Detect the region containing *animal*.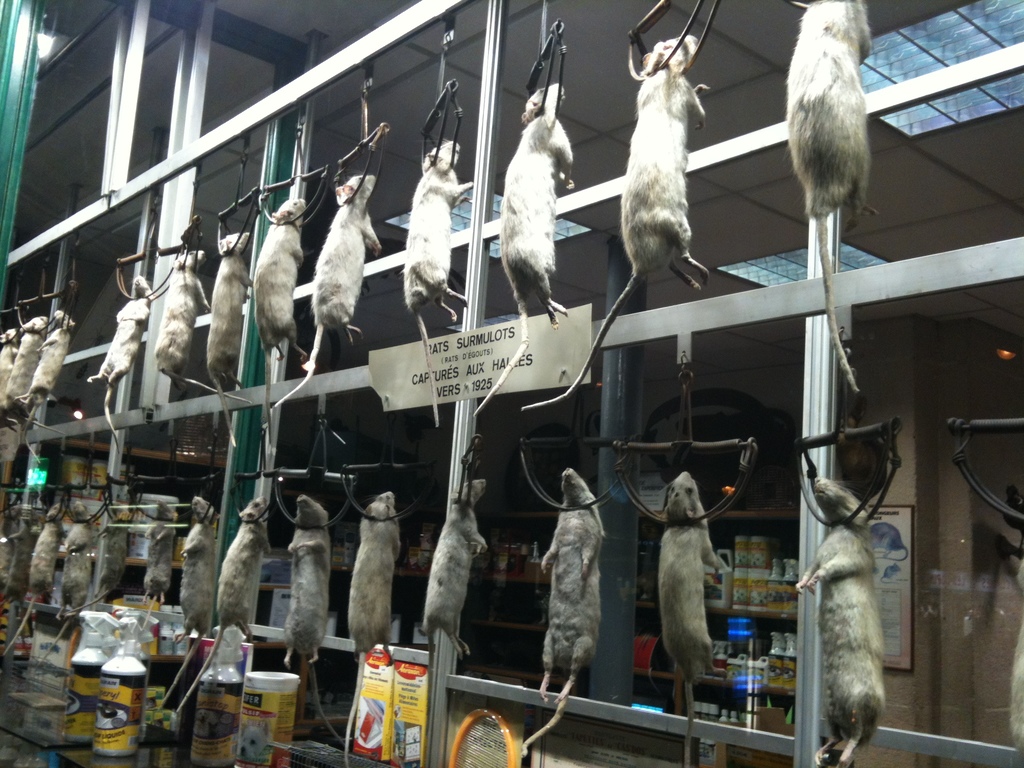
left=1, top=499, right=71, bottom=656.
